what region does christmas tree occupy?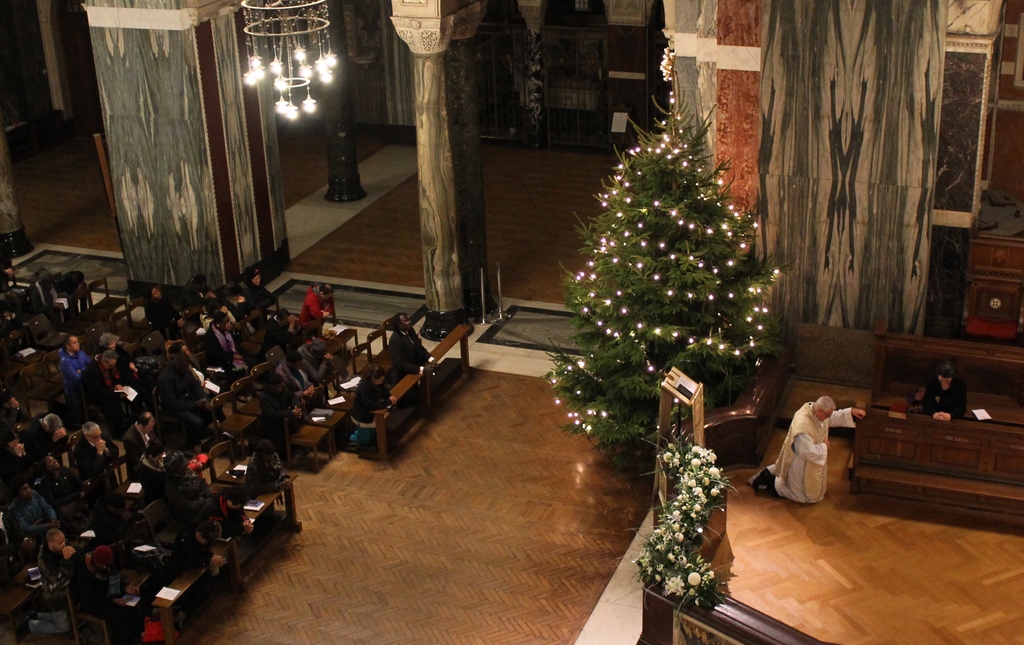
{"left": 543, "top": 64, "right": 780, "bottom": 474}.
